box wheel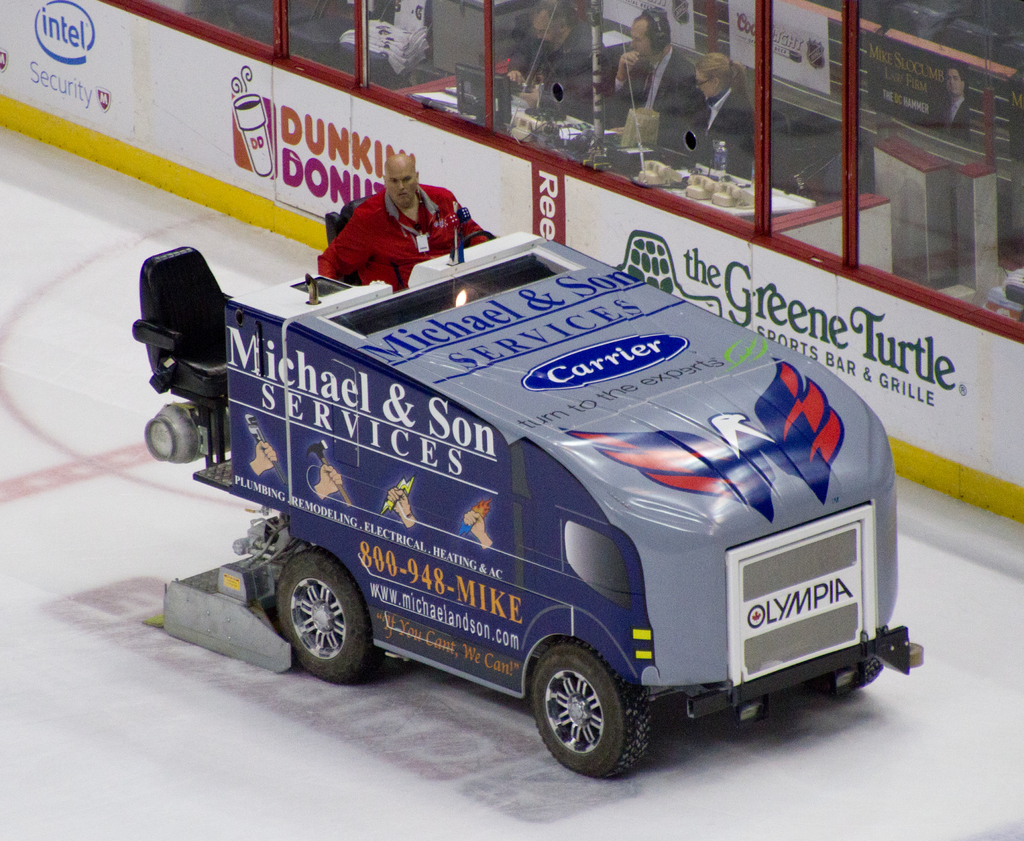
box(525, 641, 659, 785)
